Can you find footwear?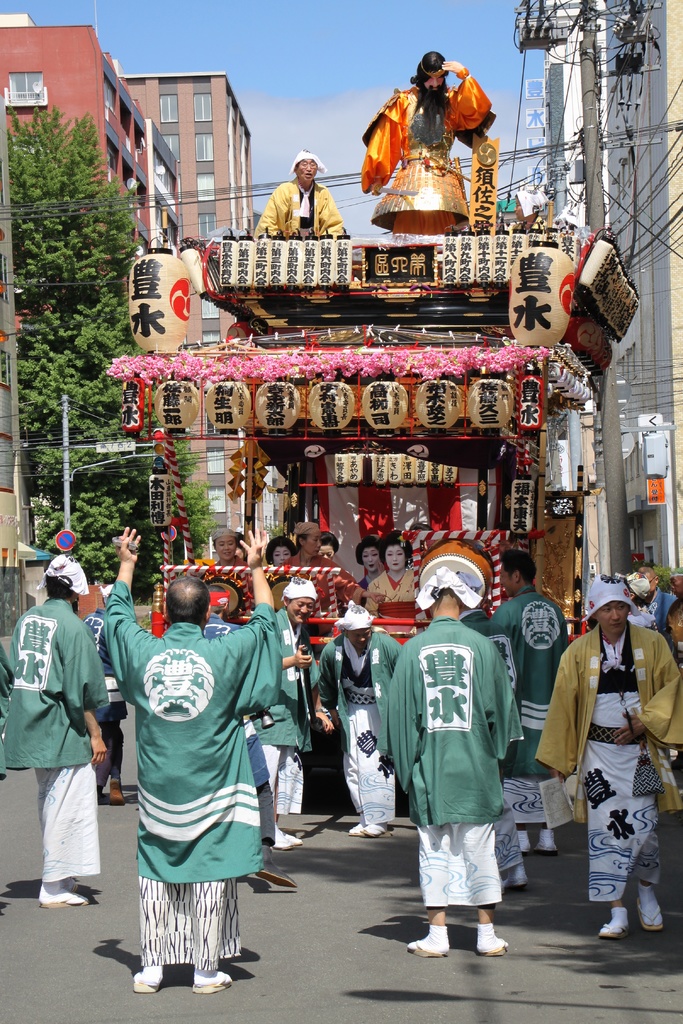
Yes, bounding box: [left=348, top=819, right=365, bottom=840].
